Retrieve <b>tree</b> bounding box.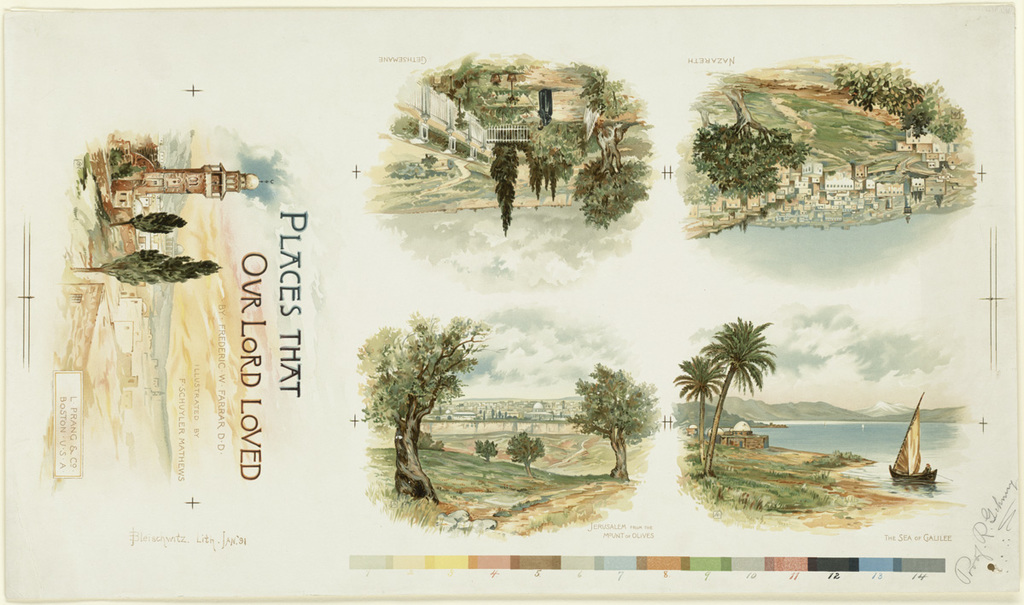
Bounding box: pyautogui.locateOnScreen(494, 130, 518, 236).
